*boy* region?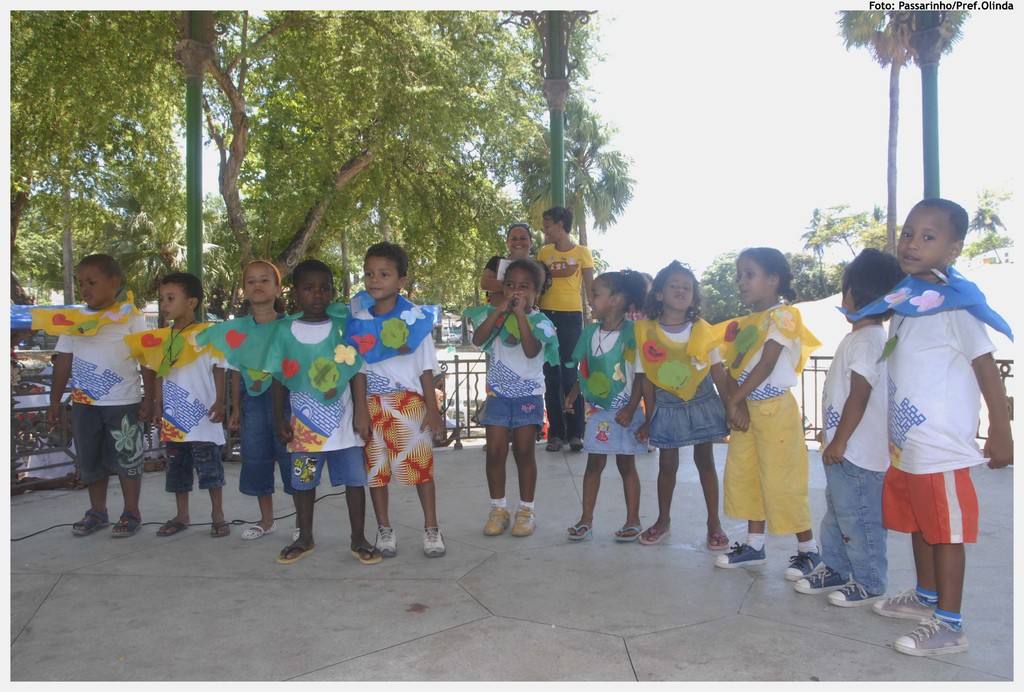
x1=241, y1=259, x2=381, y2=567
